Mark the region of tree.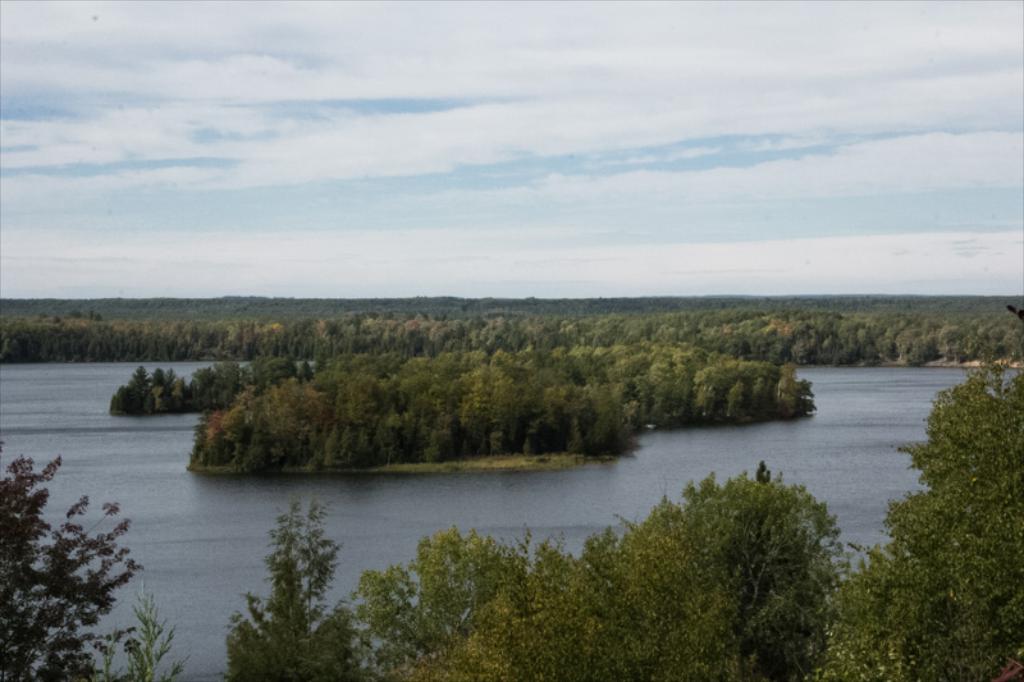
Region: 219, 491, 370, 681.
